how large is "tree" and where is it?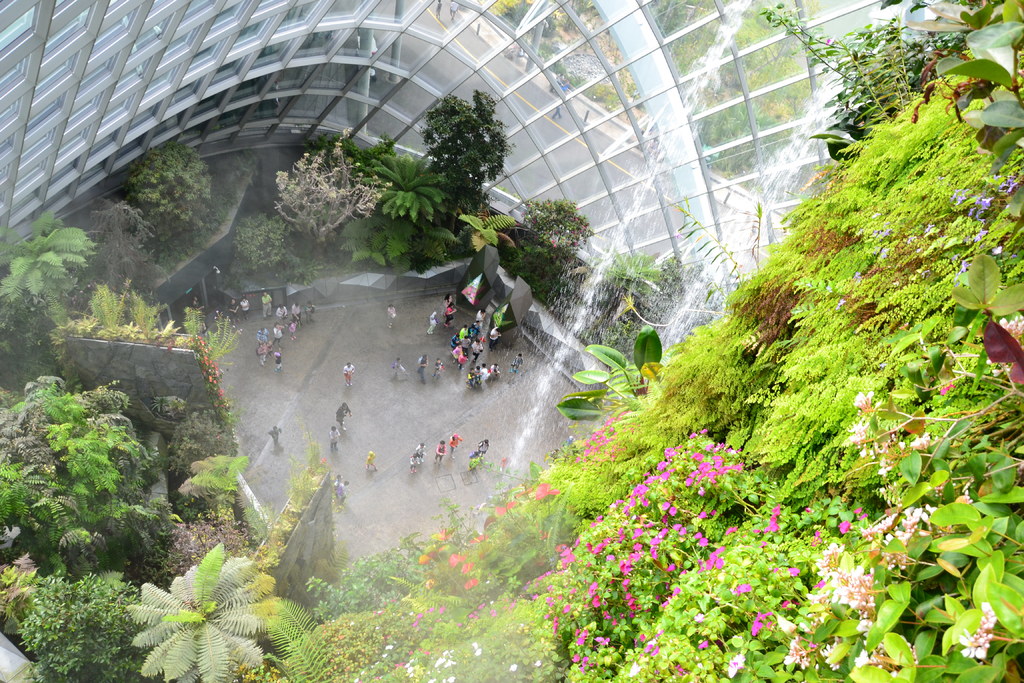
Bounding box: [293,532,436,638].
